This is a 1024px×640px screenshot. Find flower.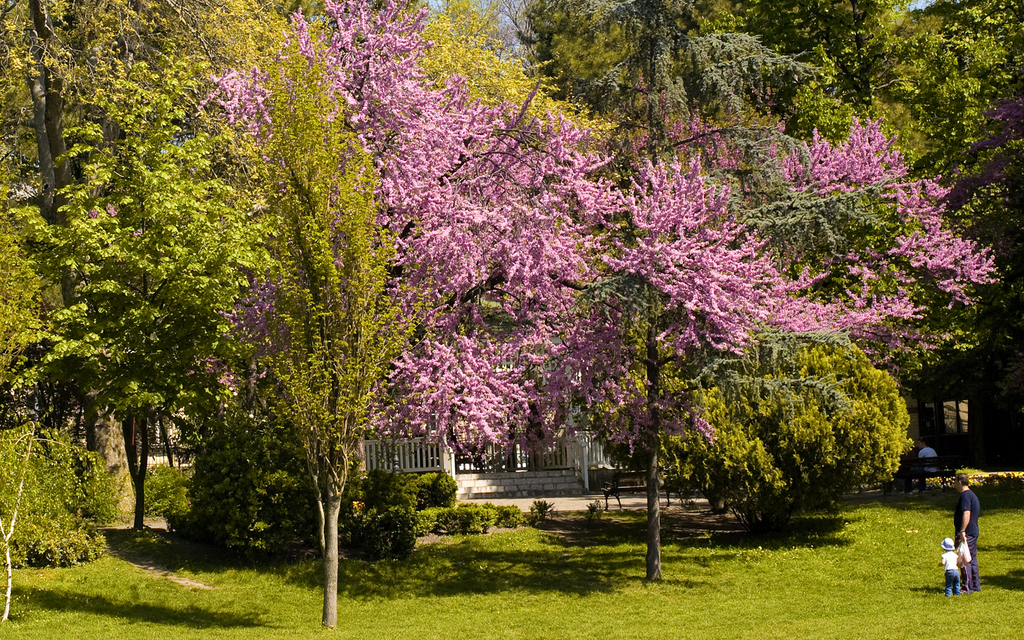
Bounding box: <box>84,204,102,225</box>.
